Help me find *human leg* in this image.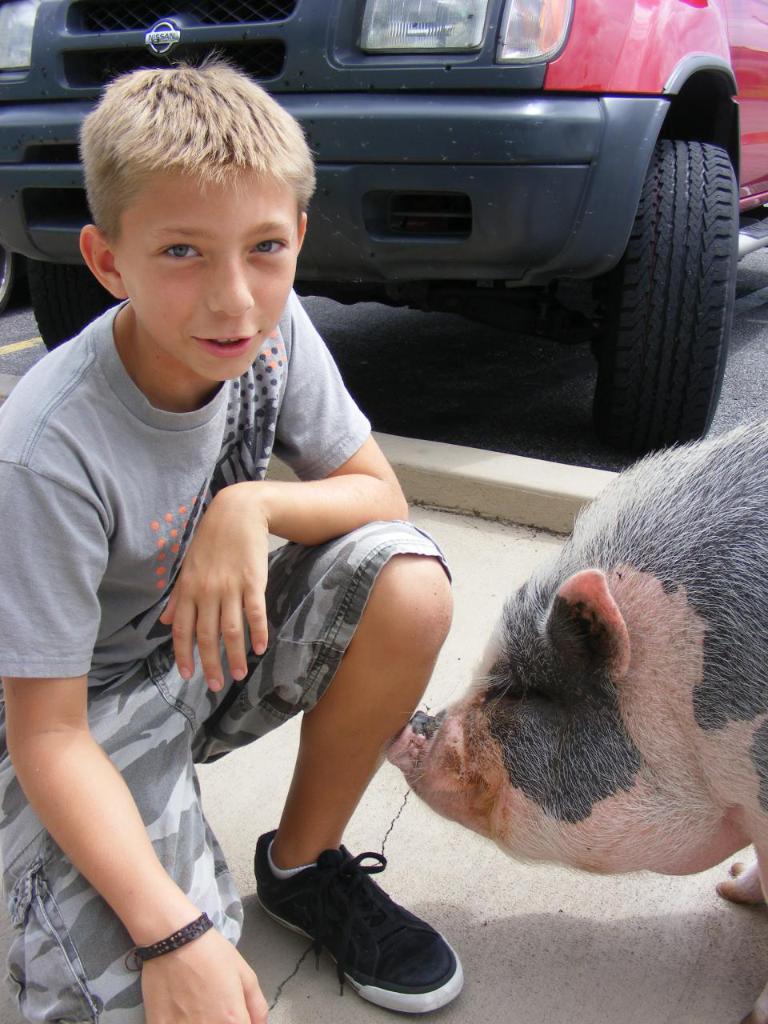
Found it: <region>0, 641, 243, 1022</region>.
